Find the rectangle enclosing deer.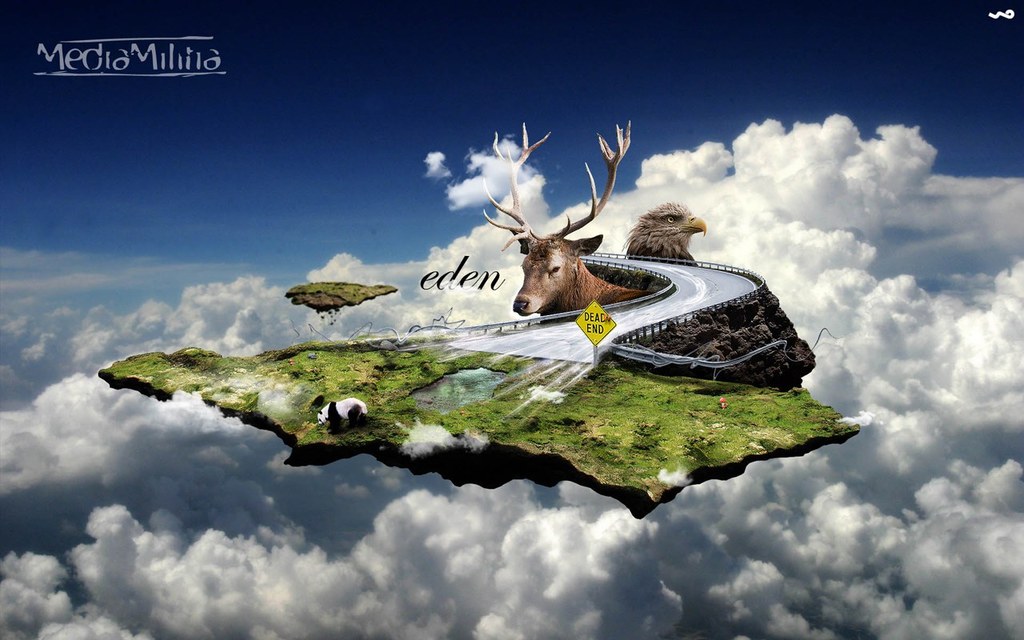
[x1=479, y1=121, x2=643, y2=314].
